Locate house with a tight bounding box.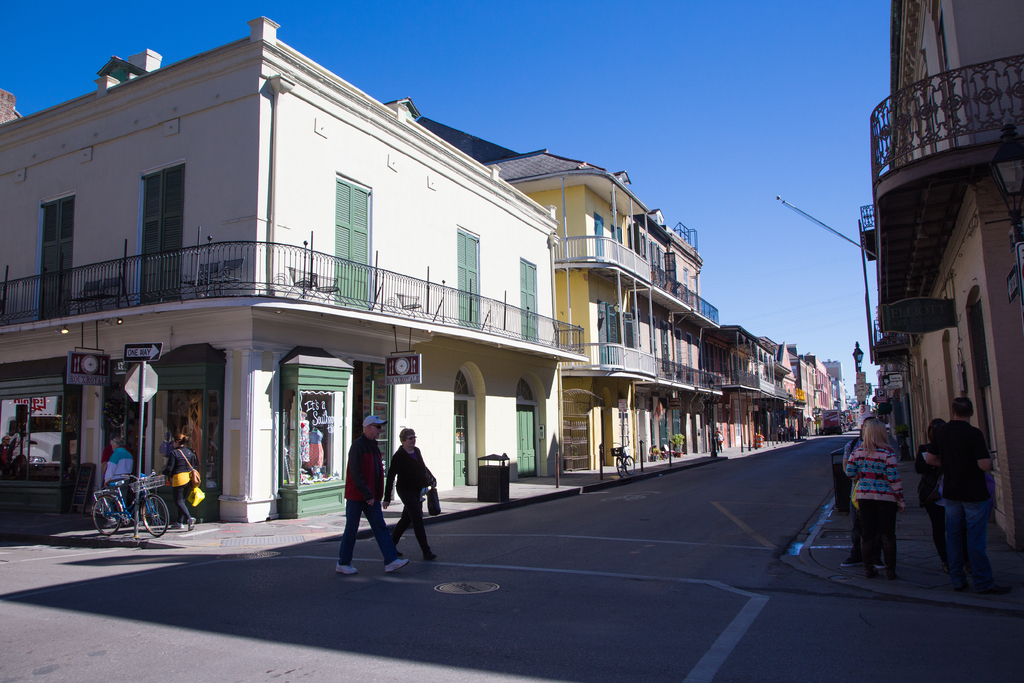
<box>70,21,570,523</box>.
